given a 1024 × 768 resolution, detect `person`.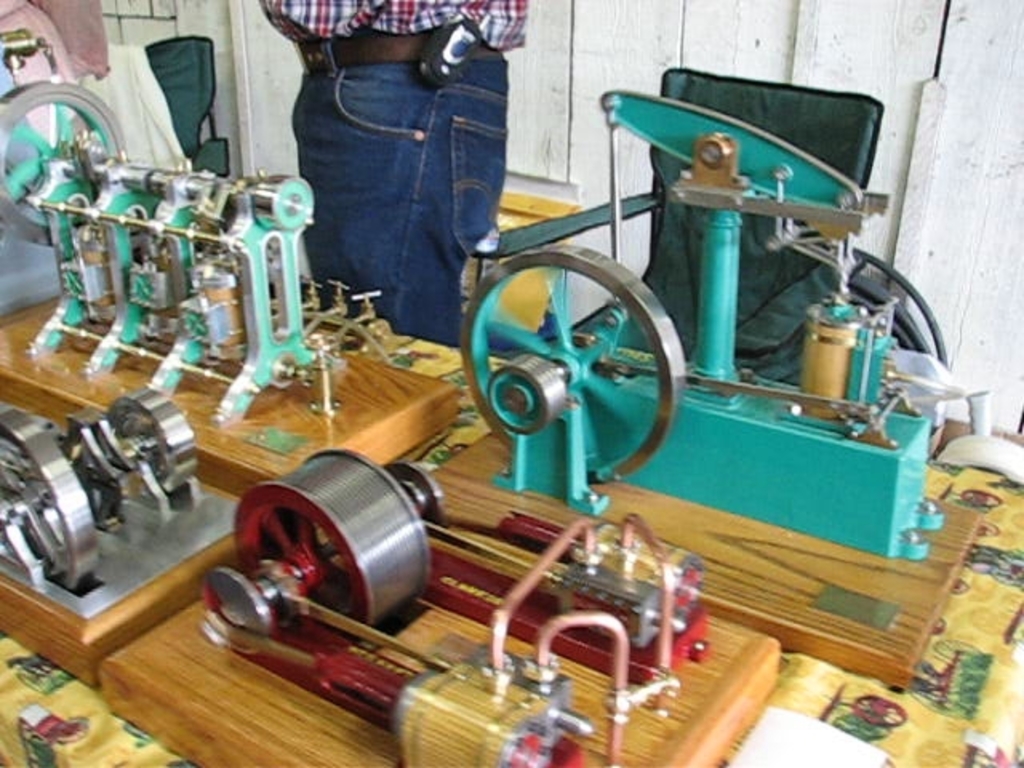
{"x1": 258, "y1": 0, "x2": 522, "y2": 358}.
